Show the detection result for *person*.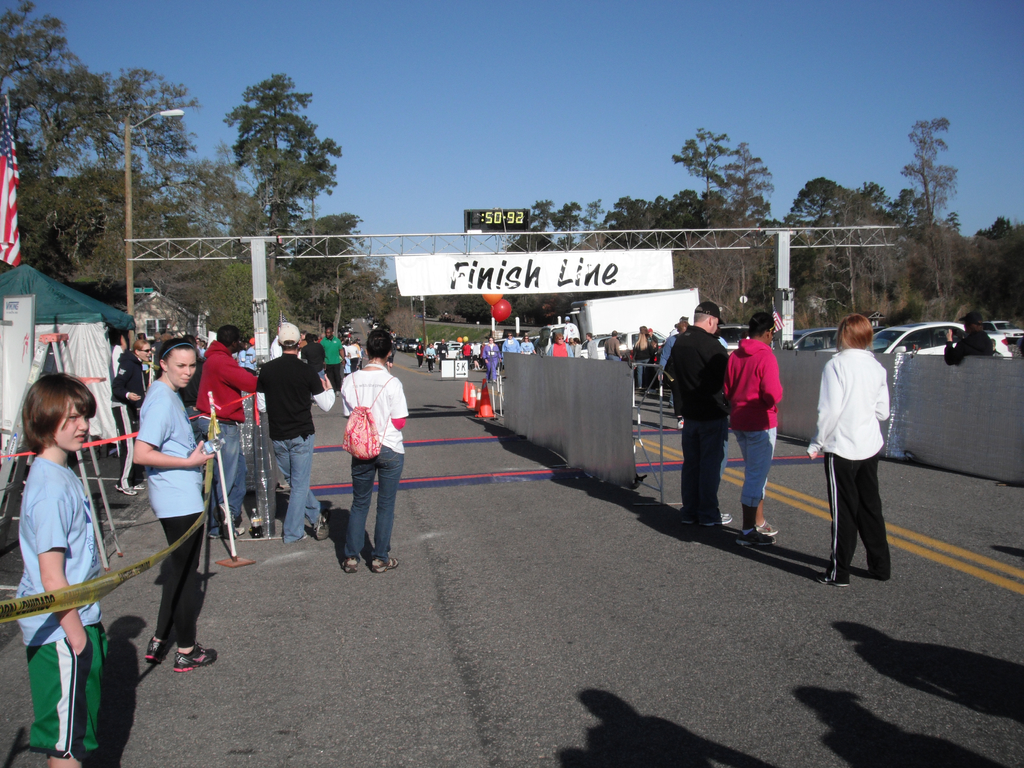
region(140, 331, 214, 680).
